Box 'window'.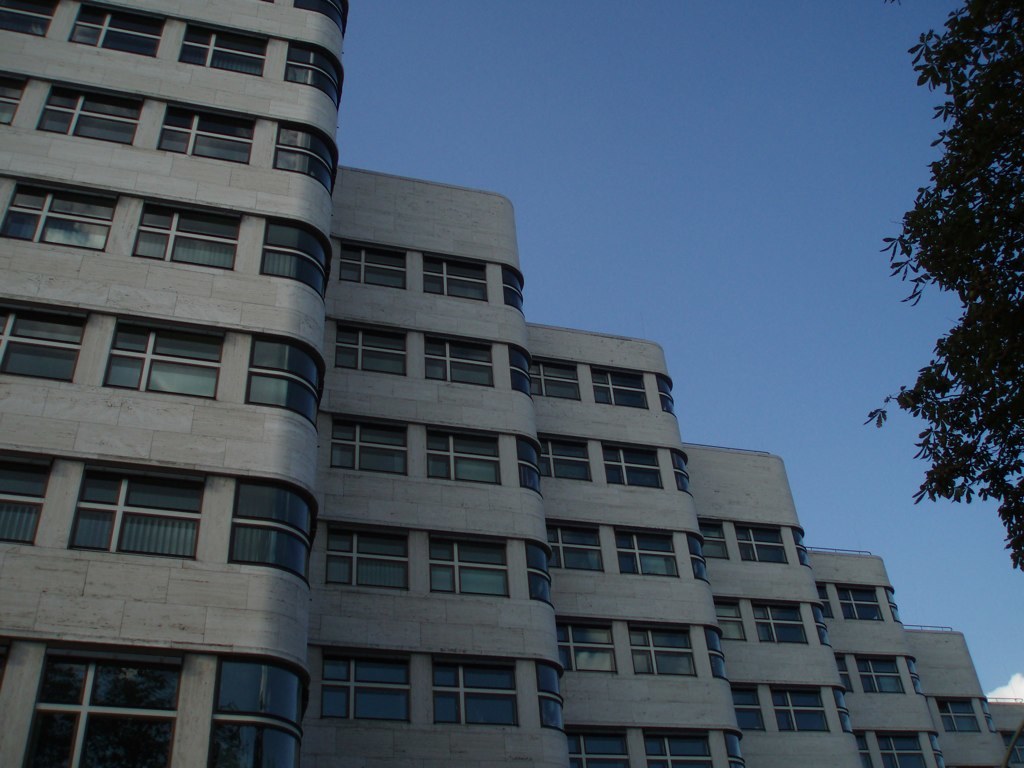
[172,23,277,84].
